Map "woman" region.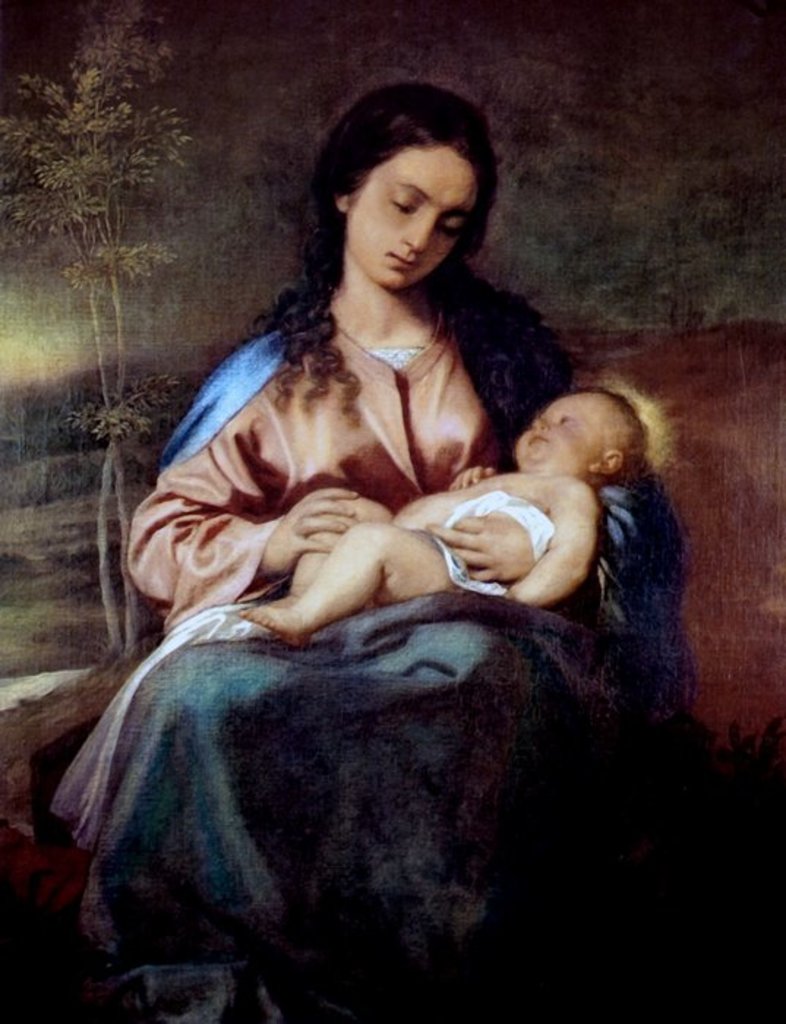
Mapped to locate(50, 89, 692, 1023).
